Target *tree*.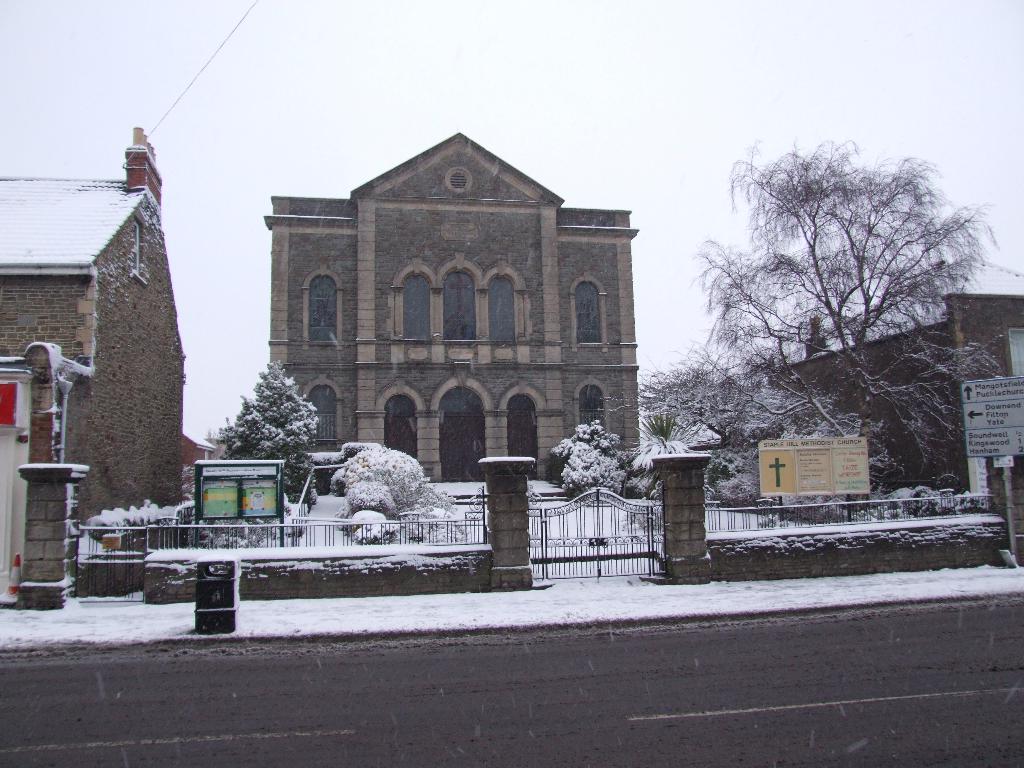
Target region: 211 359 321 492.
